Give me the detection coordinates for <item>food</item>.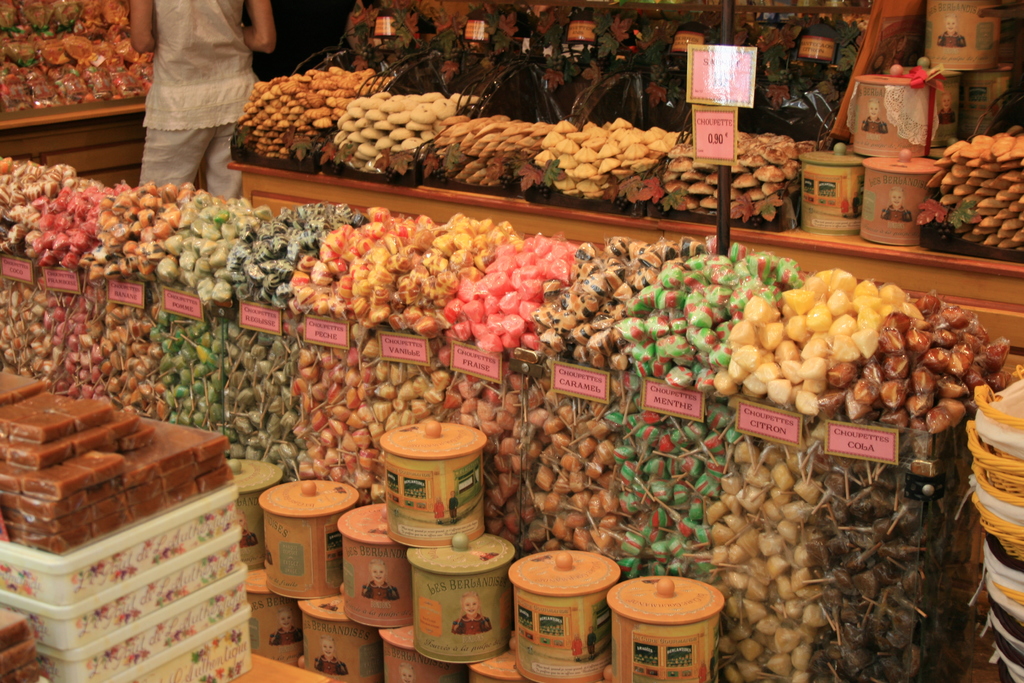
select_region(292, 209, 413, 317).
